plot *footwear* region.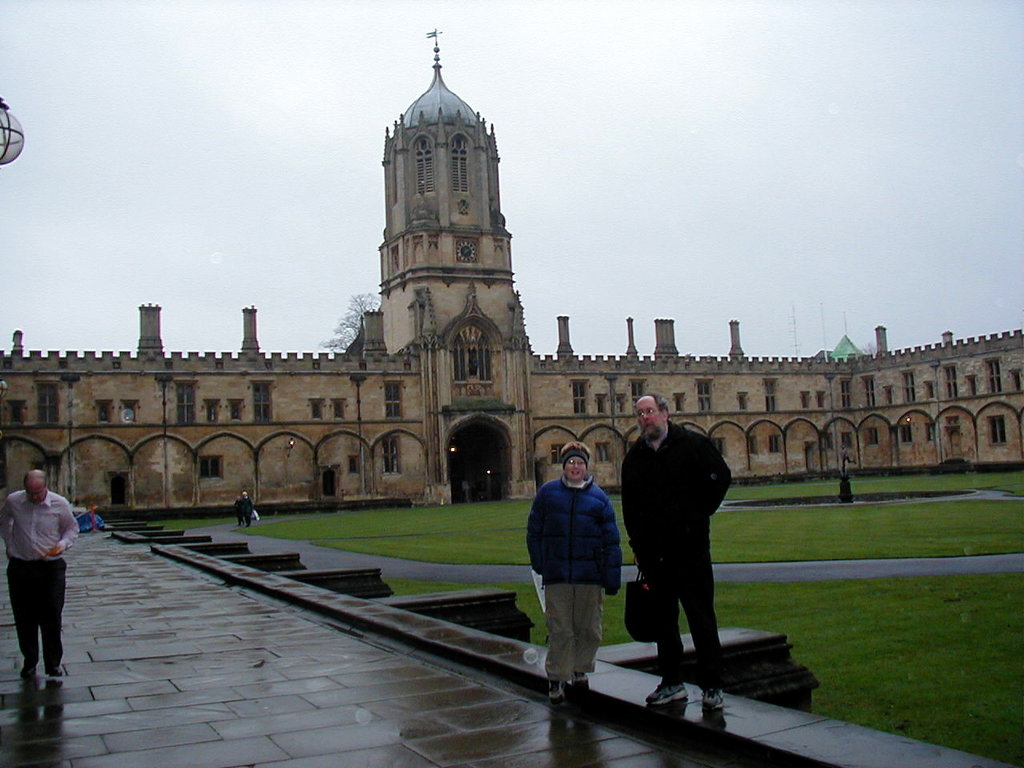
Plotted at crop(14, 654, 38, 692).
